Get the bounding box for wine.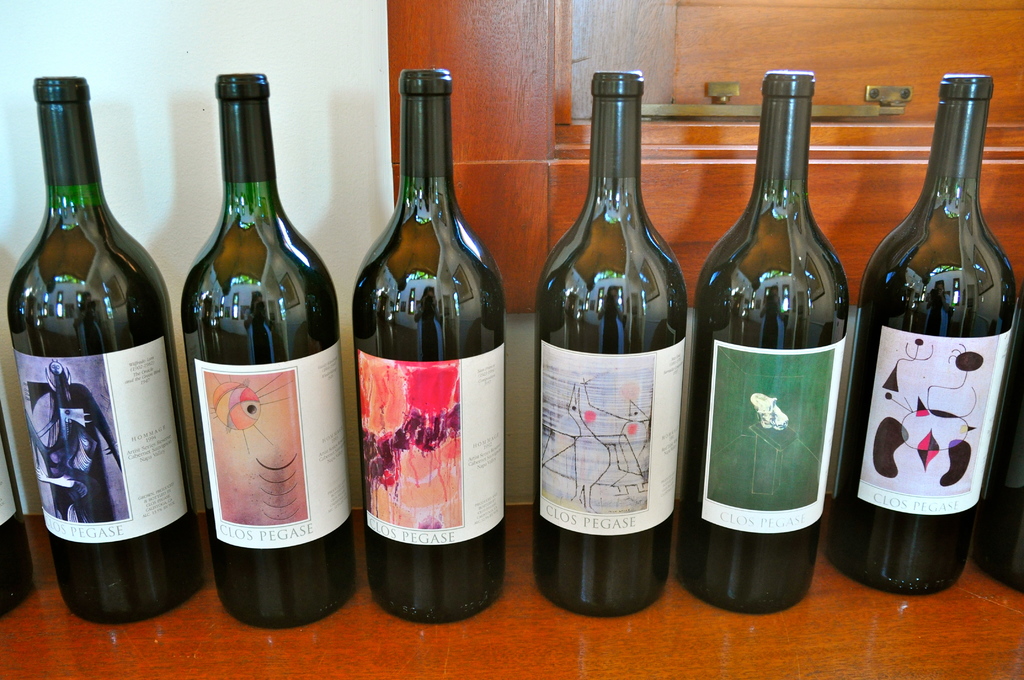
346:58:516:627.
